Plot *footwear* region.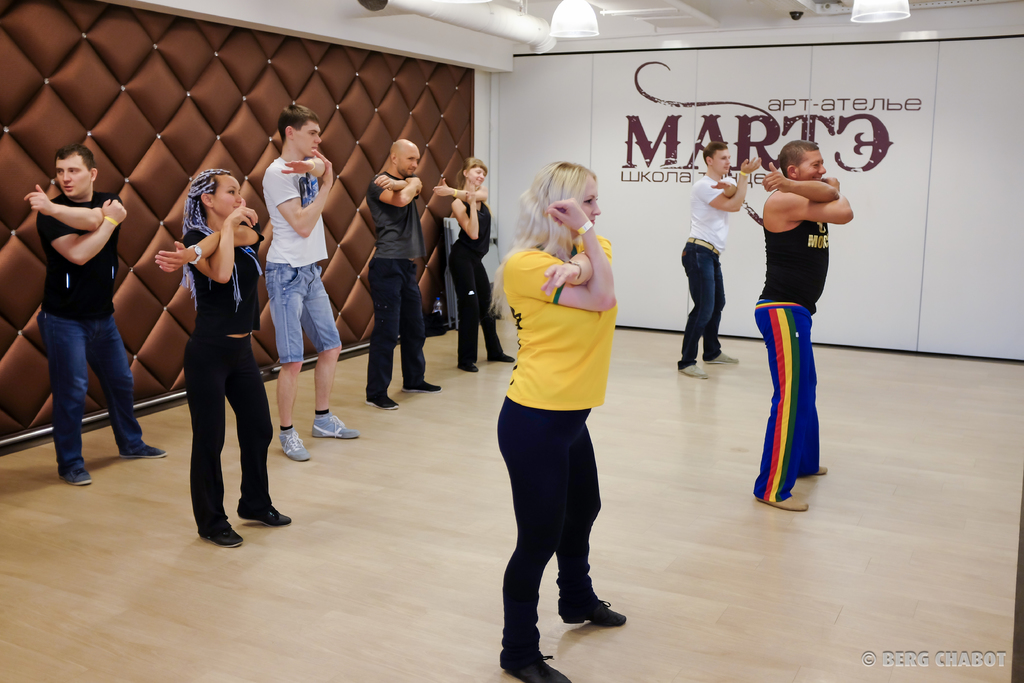
Plotted at Rect(757, 488, 808, 516).
